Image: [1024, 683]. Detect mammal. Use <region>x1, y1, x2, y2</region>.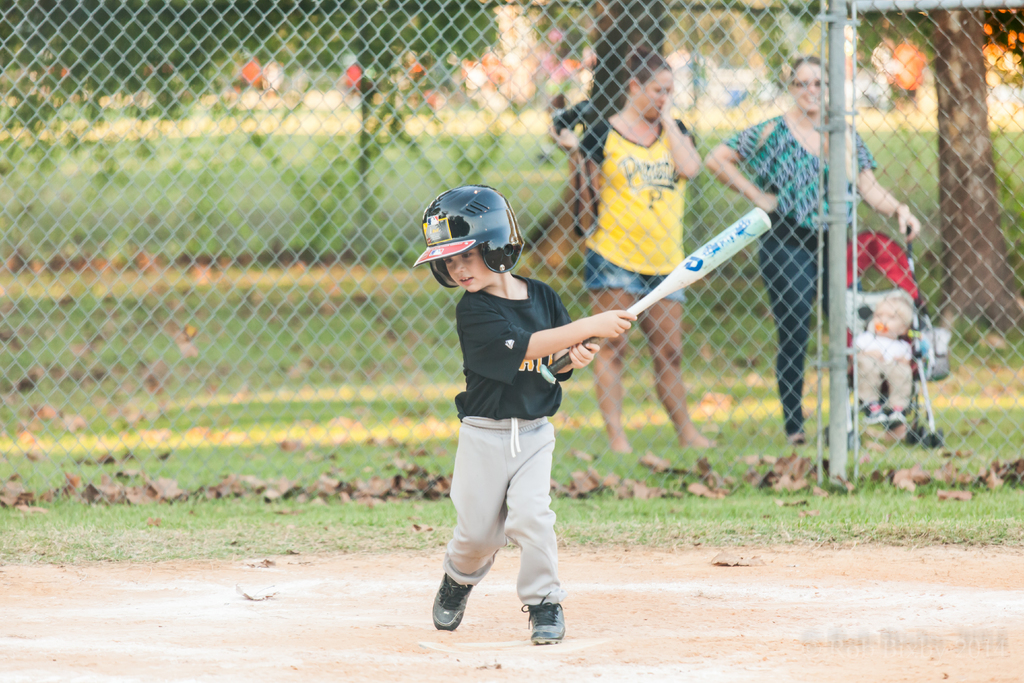
<region>413, 188, 600, 658</region>.
